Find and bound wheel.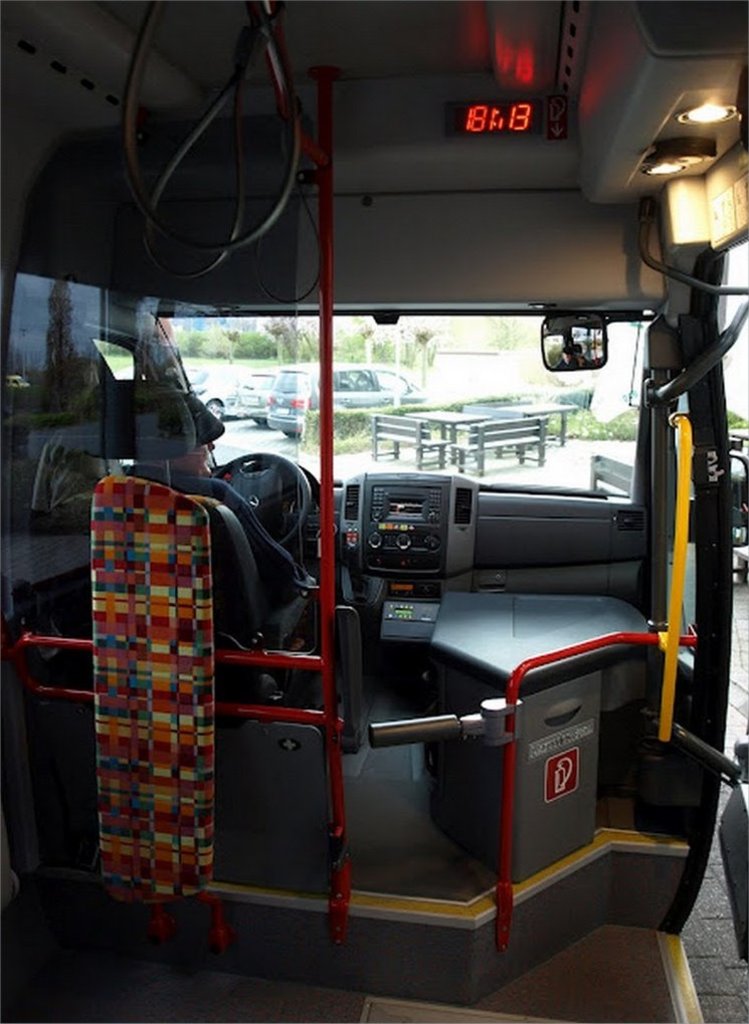
Bound: region(203, 399, 221, 420).
